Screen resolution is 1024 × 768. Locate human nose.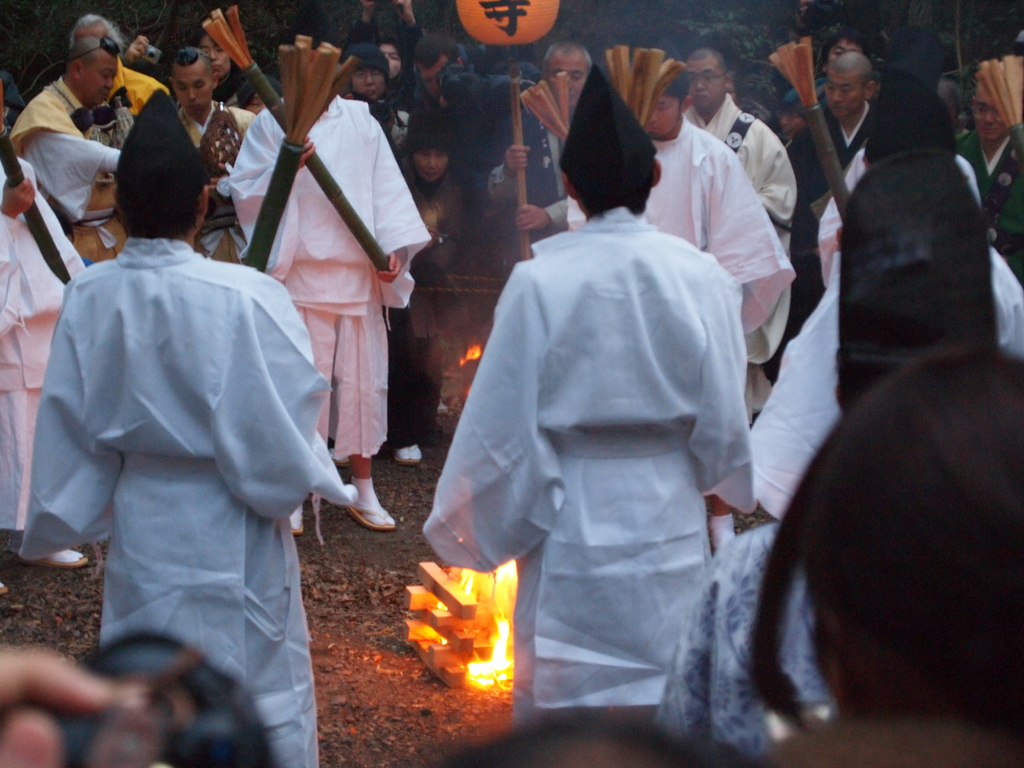
(left=188, top=87, right=196, bottom=98).
